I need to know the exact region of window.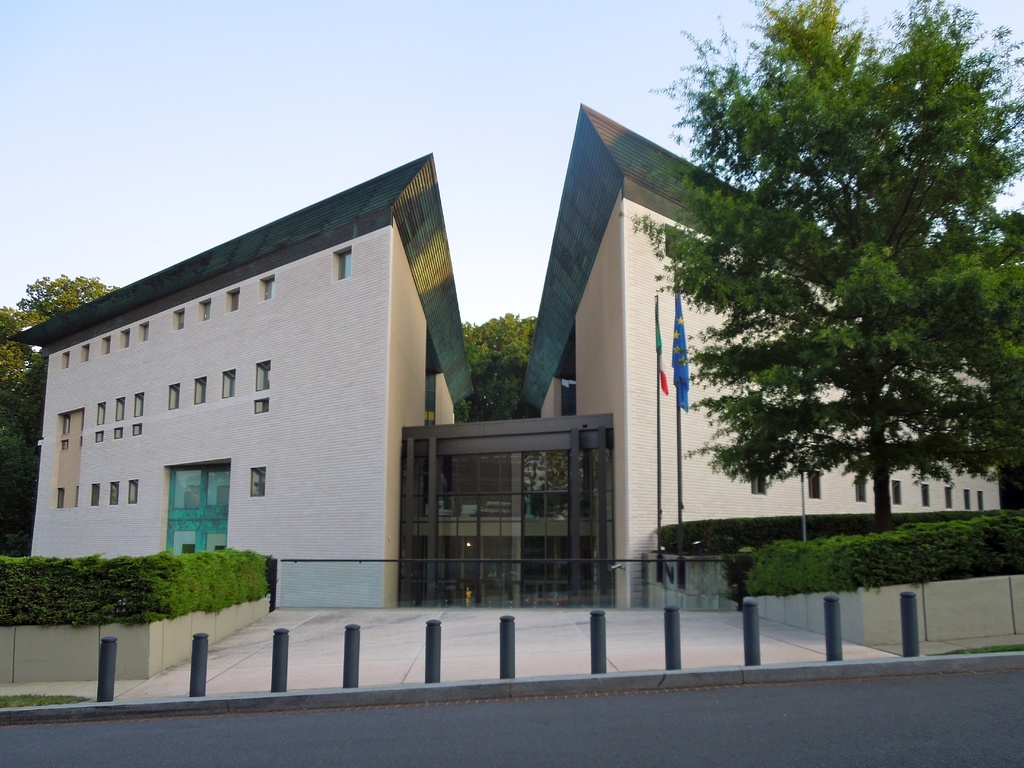
Region: locate(335, 248, 350, 281).
